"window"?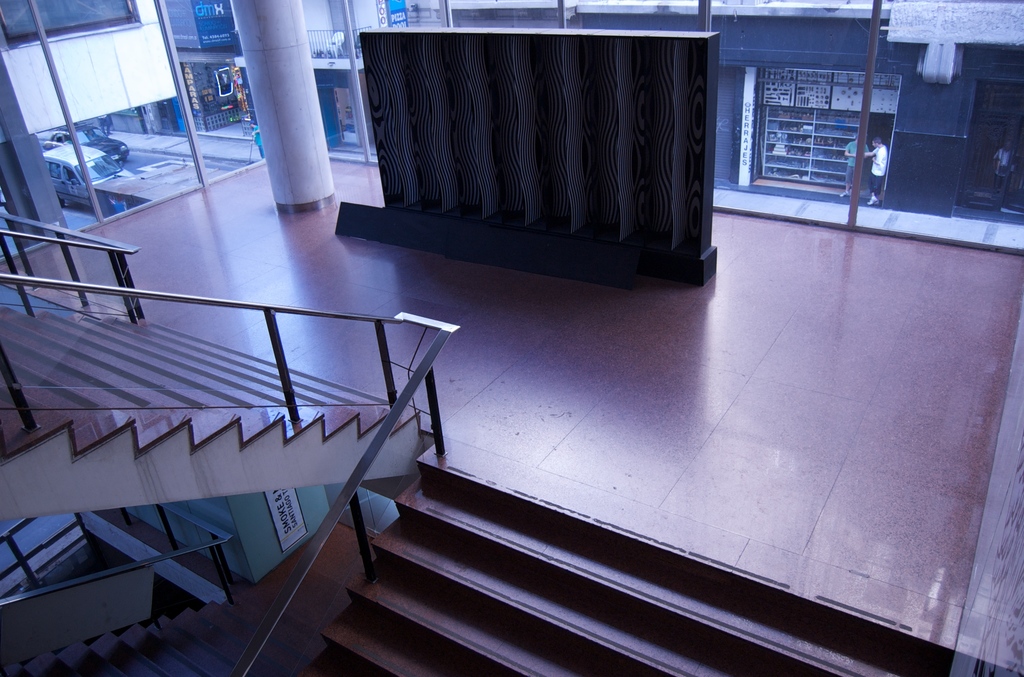
l=0, t=0, r=142, b=56
